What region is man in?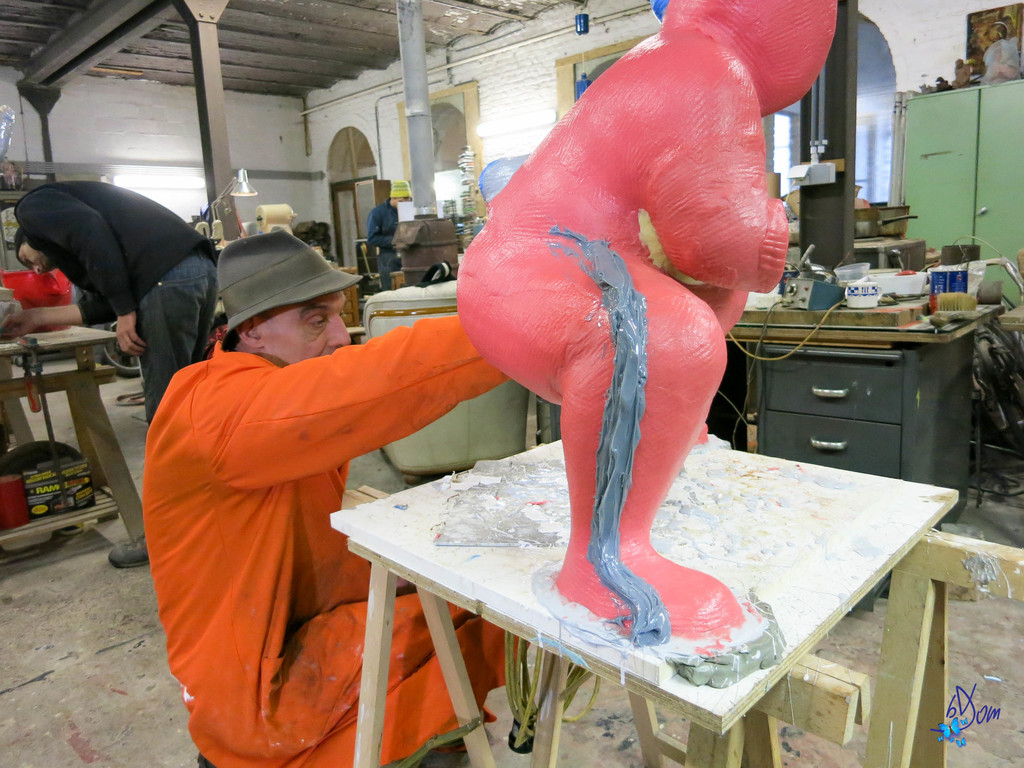
rect(6, 181, 218, 424).
